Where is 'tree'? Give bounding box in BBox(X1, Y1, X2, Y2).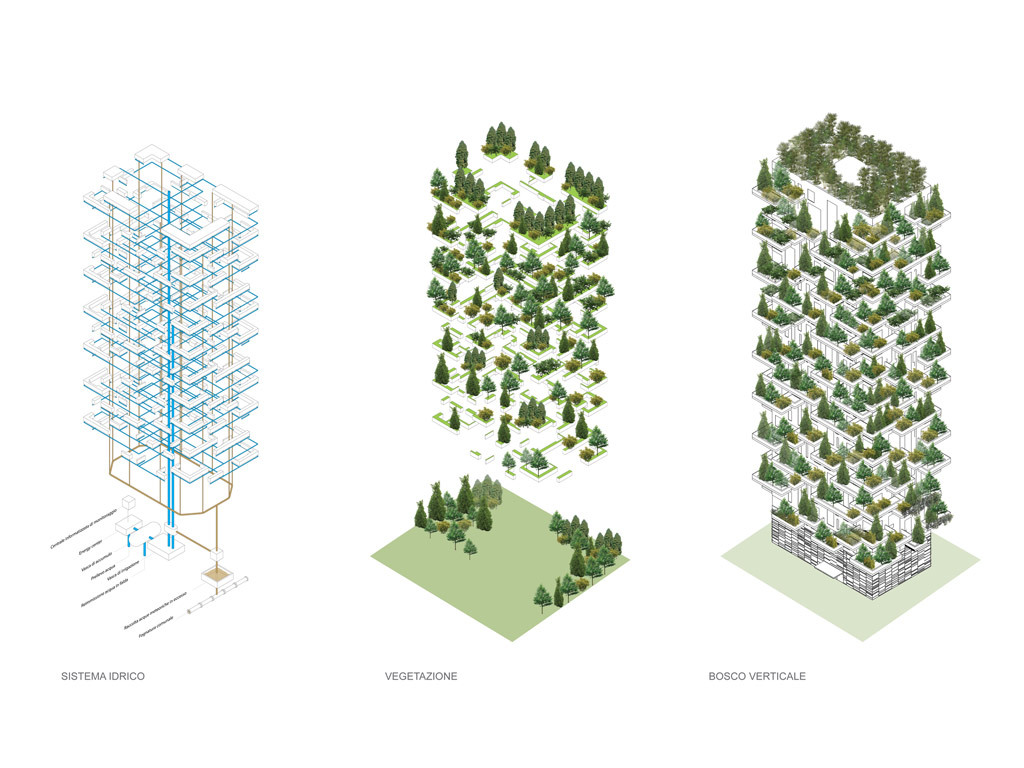
BBox(760, 330, 822, 383).
